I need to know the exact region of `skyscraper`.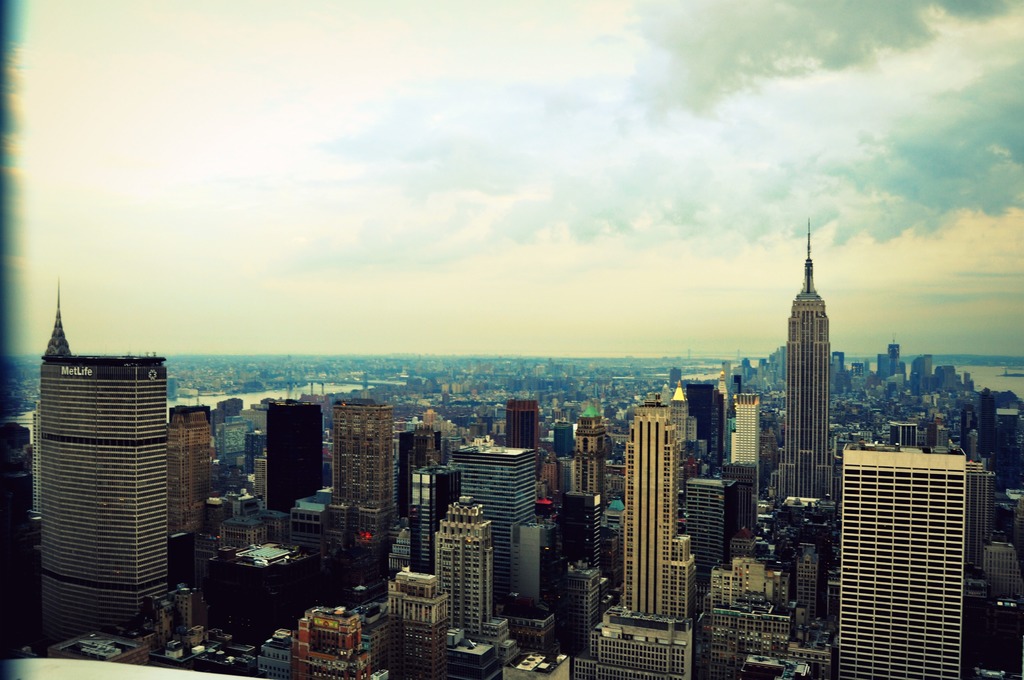
Region: rect(621, 401, 693, 628).
